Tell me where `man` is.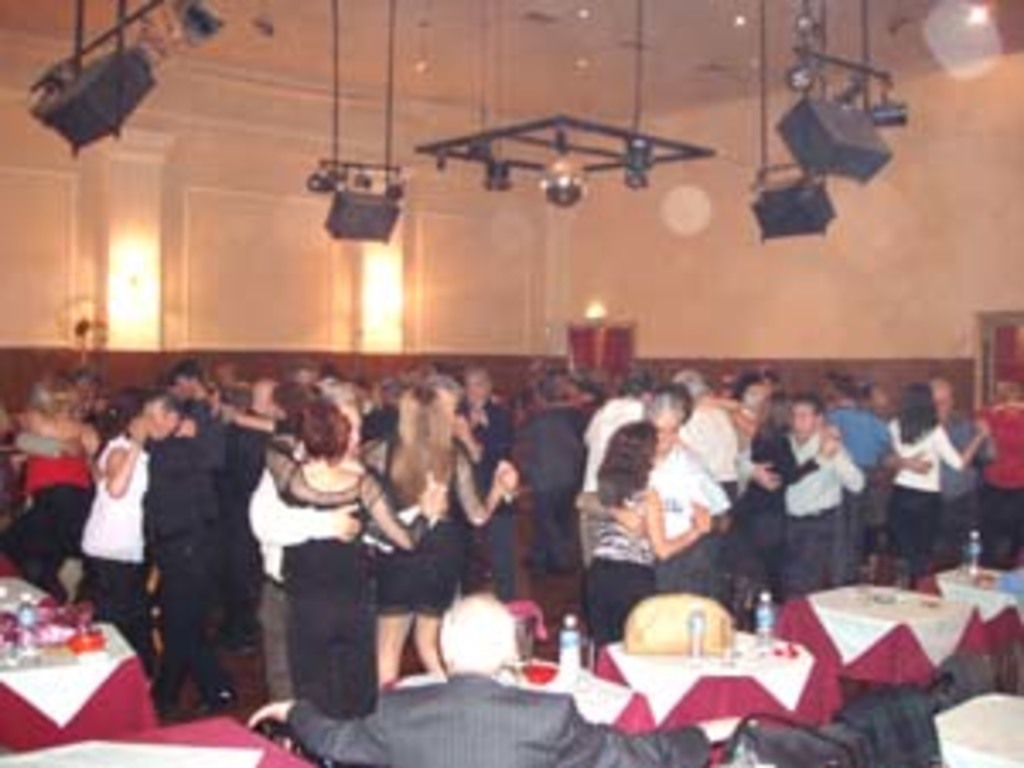
`man` is at [x1=454, y1=369, x2=522, y2=608].
